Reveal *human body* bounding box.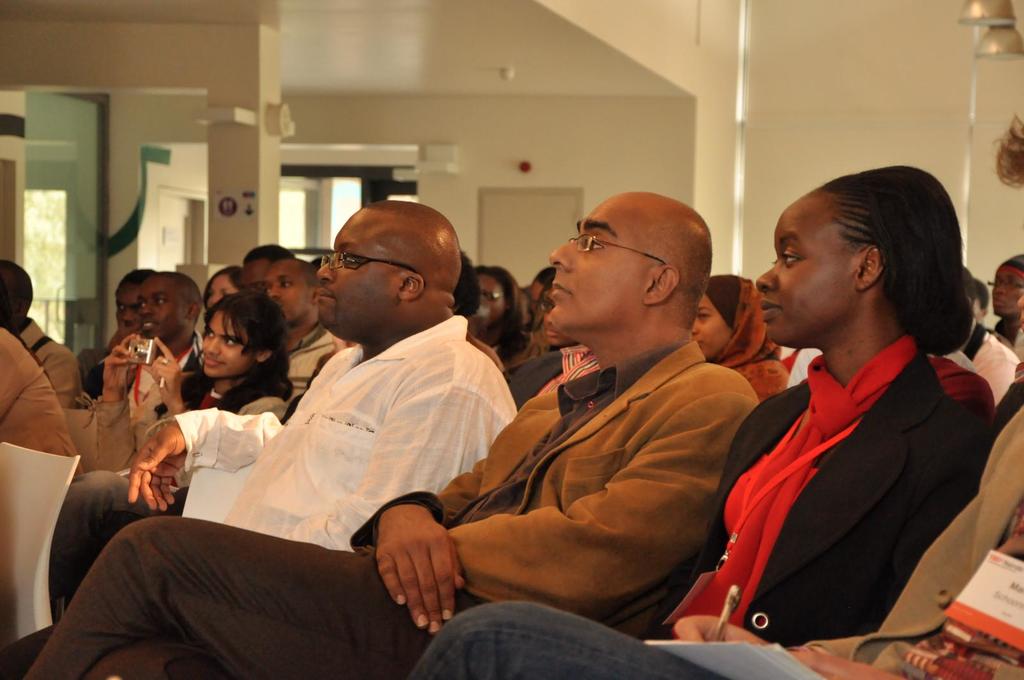
Revealed: 16/312/84/411.
